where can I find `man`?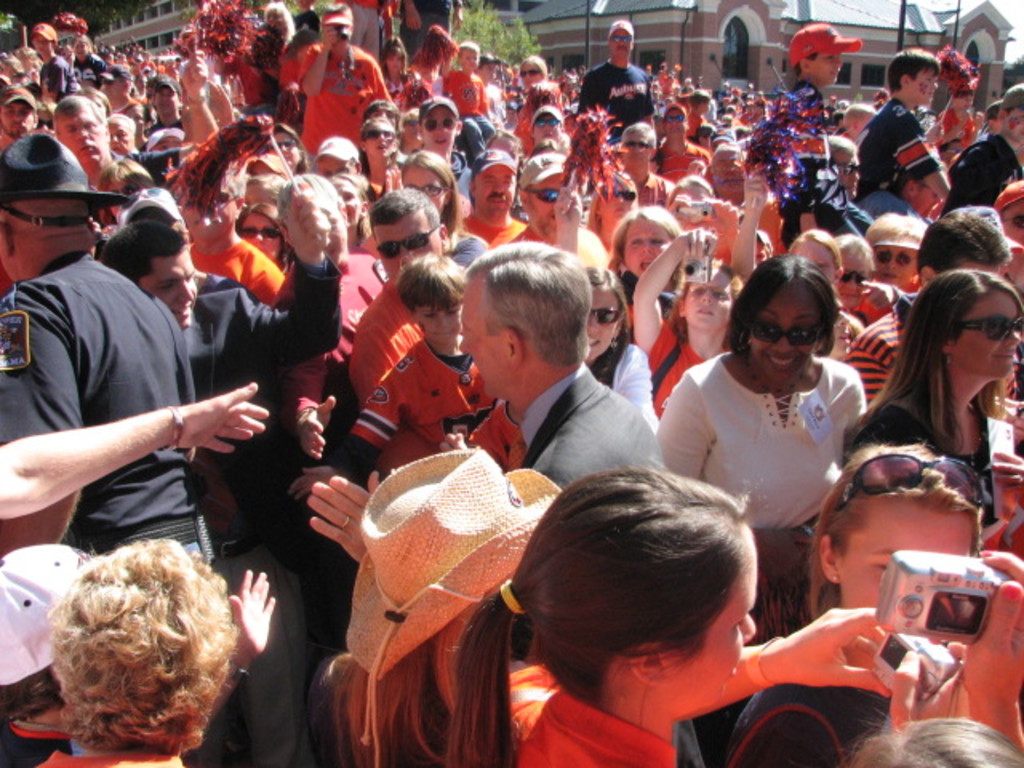
You can find it at {"left": 304, "top": 245, "right": 702, "bottom": 766}.
